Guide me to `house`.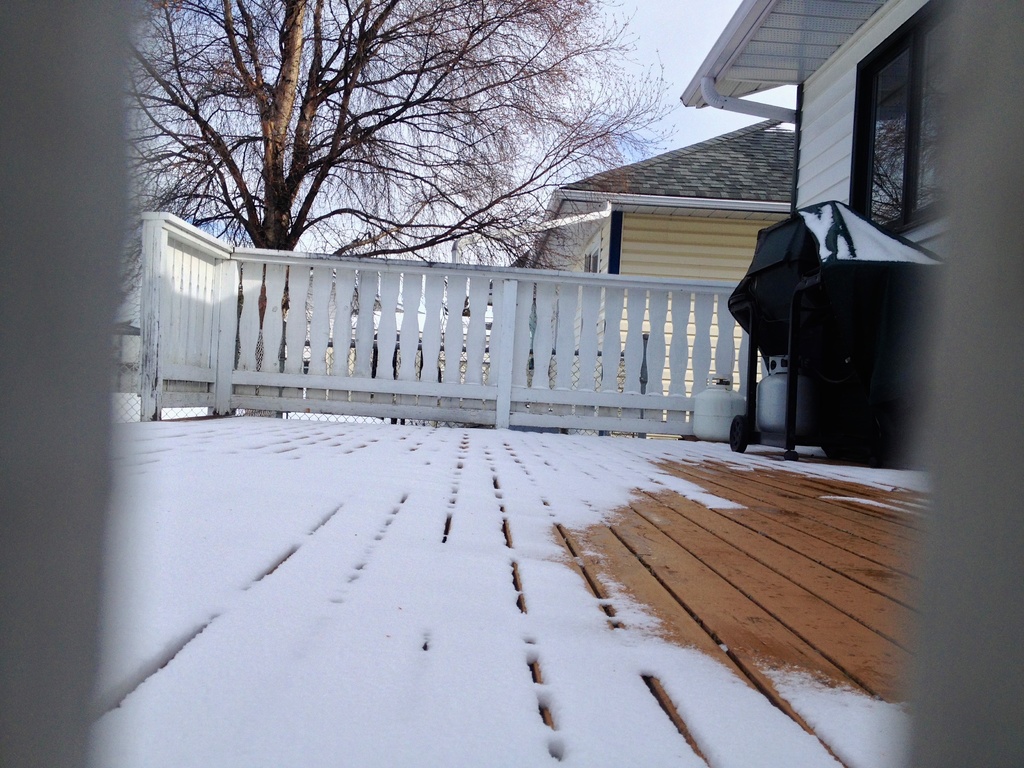
Guidance: left=459, top=121, right=801, bottom=403.
